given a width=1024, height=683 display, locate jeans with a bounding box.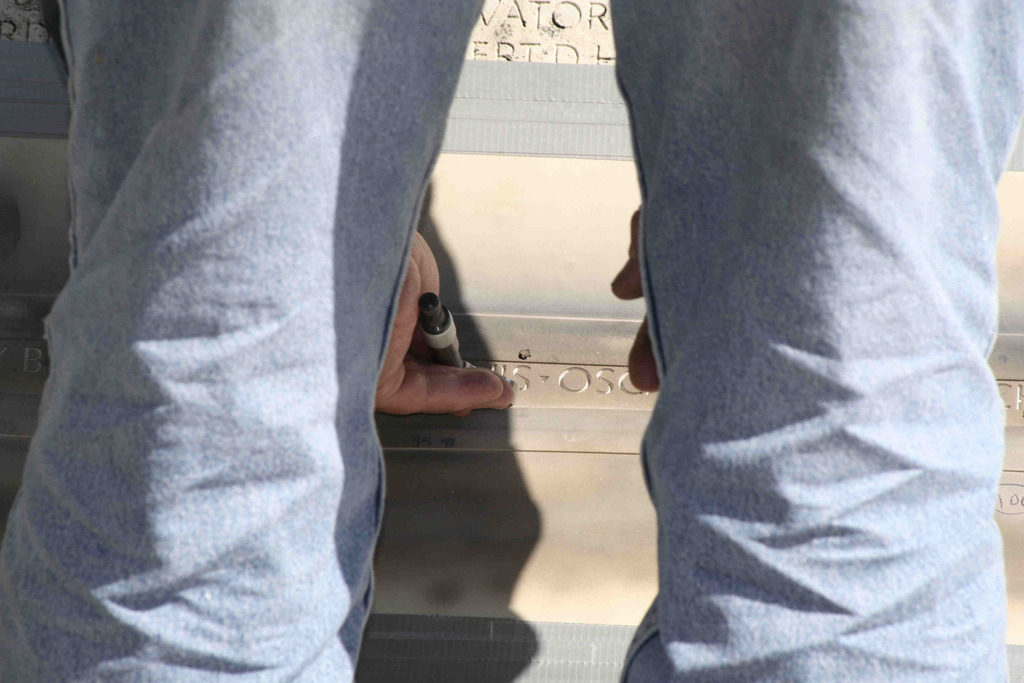
Located: [0,0,1023,682].
